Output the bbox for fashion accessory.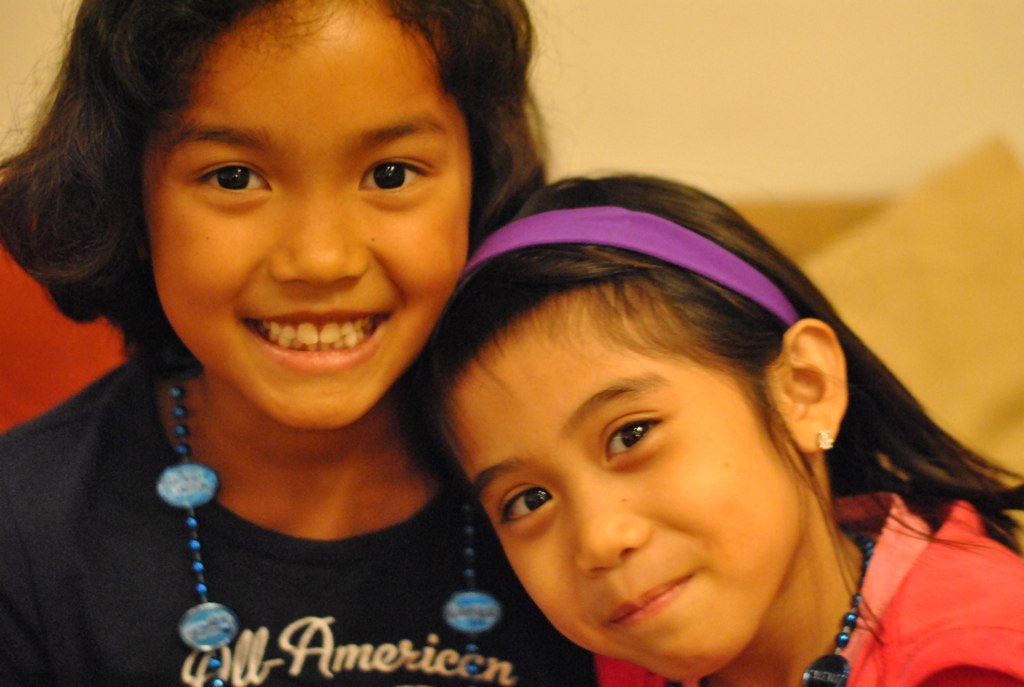
x1=812, y1=428, x2=840, y2=459.
